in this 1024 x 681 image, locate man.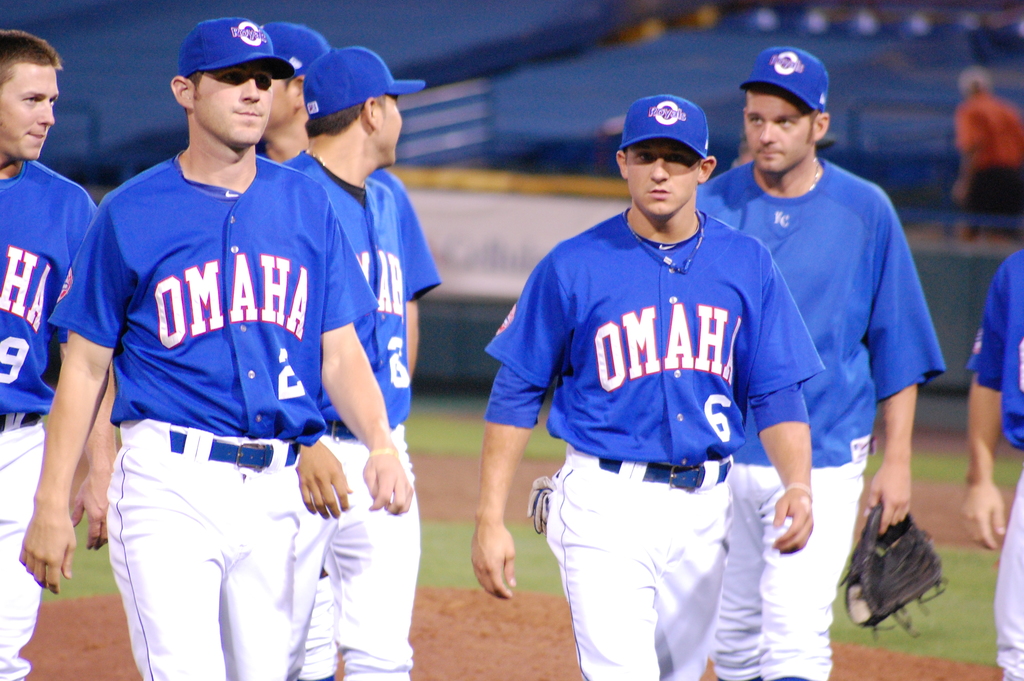
Bounding box: BBox(693, 30, 959, 680).
